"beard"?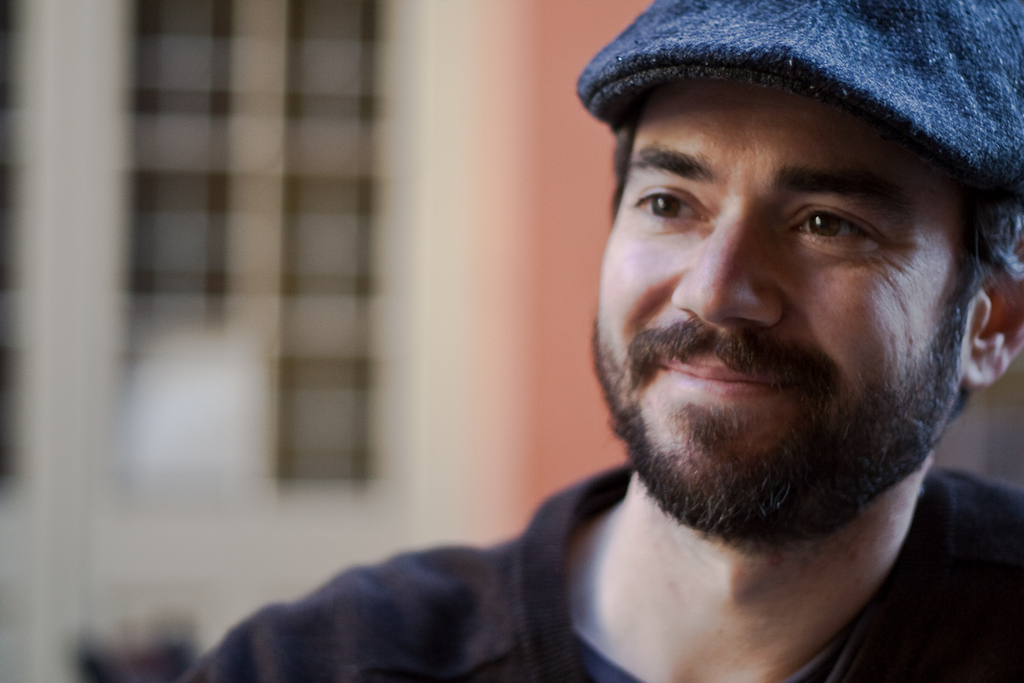
Rect(591, 296, 971, 549)
